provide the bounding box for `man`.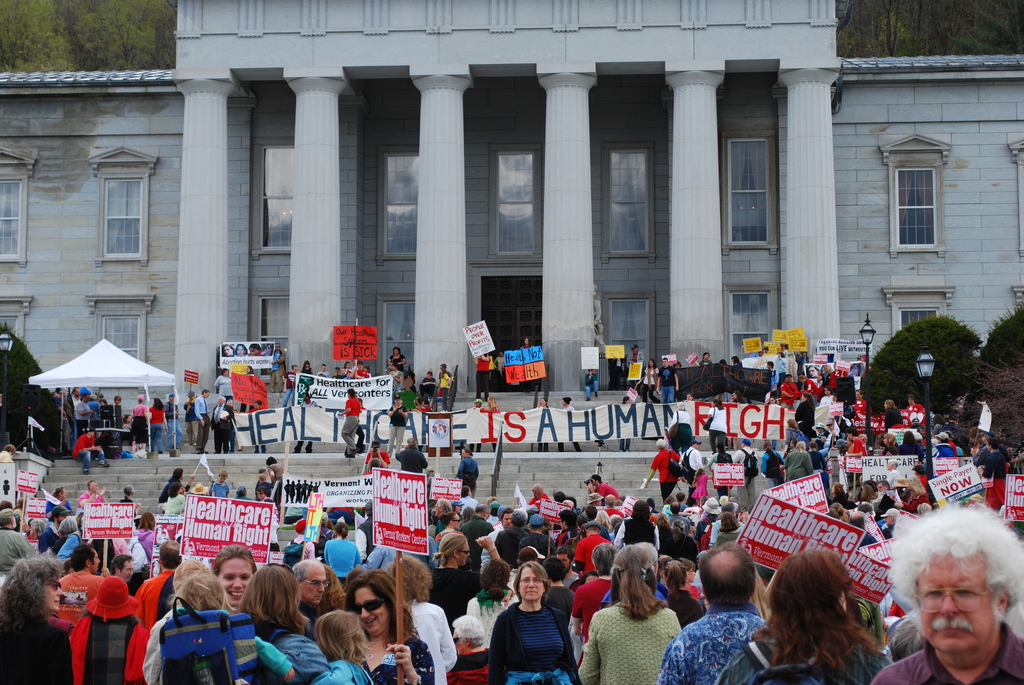
(58, 544, 104, 622).
